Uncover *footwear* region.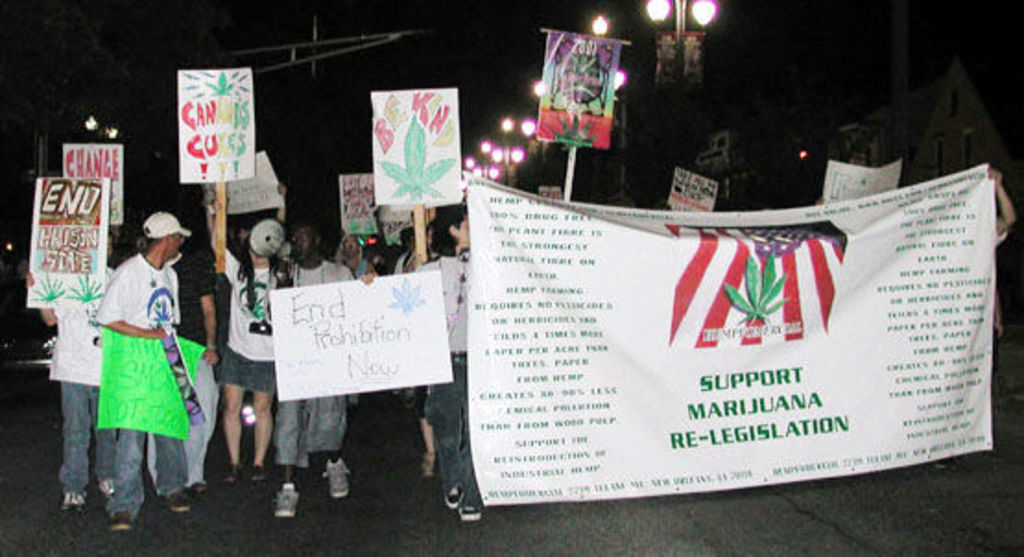
Uncovered: box=[188, 481, 210, 492].
